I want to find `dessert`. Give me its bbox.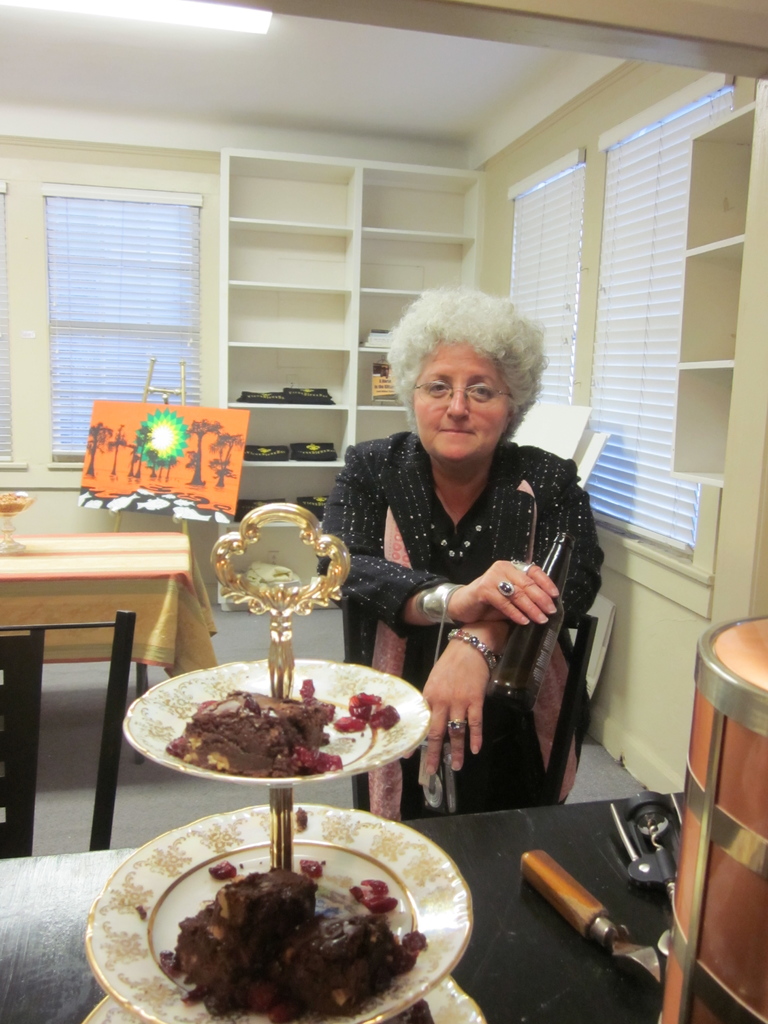
pyautogui.locateOnScreen(166, 909, 259, 1012).
